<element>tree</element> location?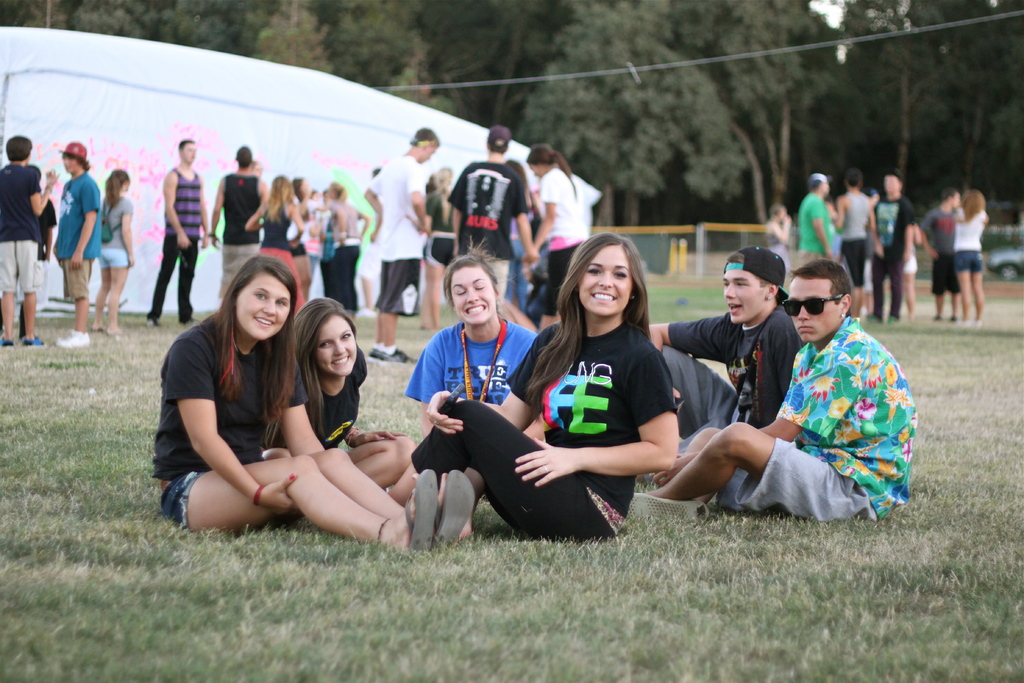
[x1=513, y1=0, x2=751, y2=227]
